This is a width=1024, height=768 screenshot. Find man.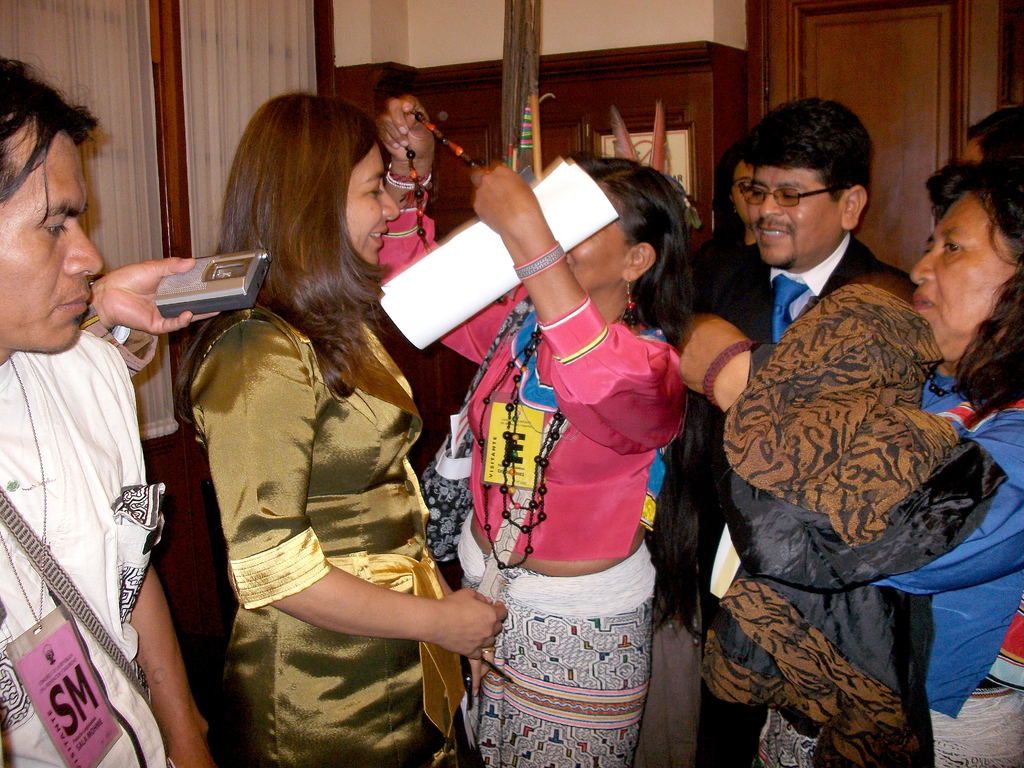
Bounding box: 4,98,189,767.
